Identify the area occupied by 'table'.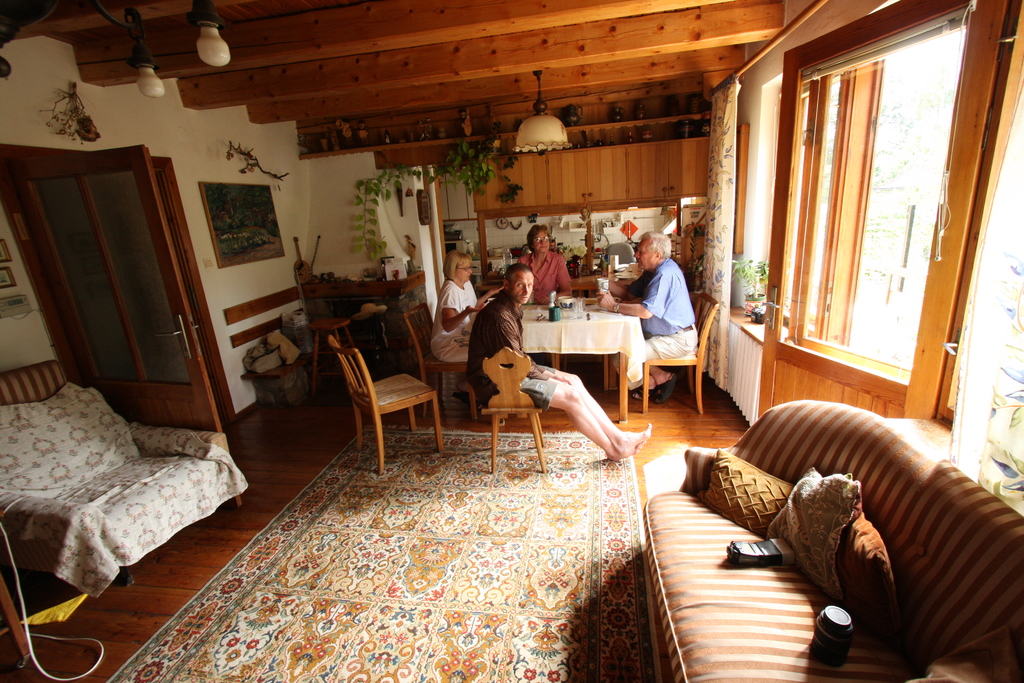
Area: x1=515 y1=293 x2=650 y2=418.
